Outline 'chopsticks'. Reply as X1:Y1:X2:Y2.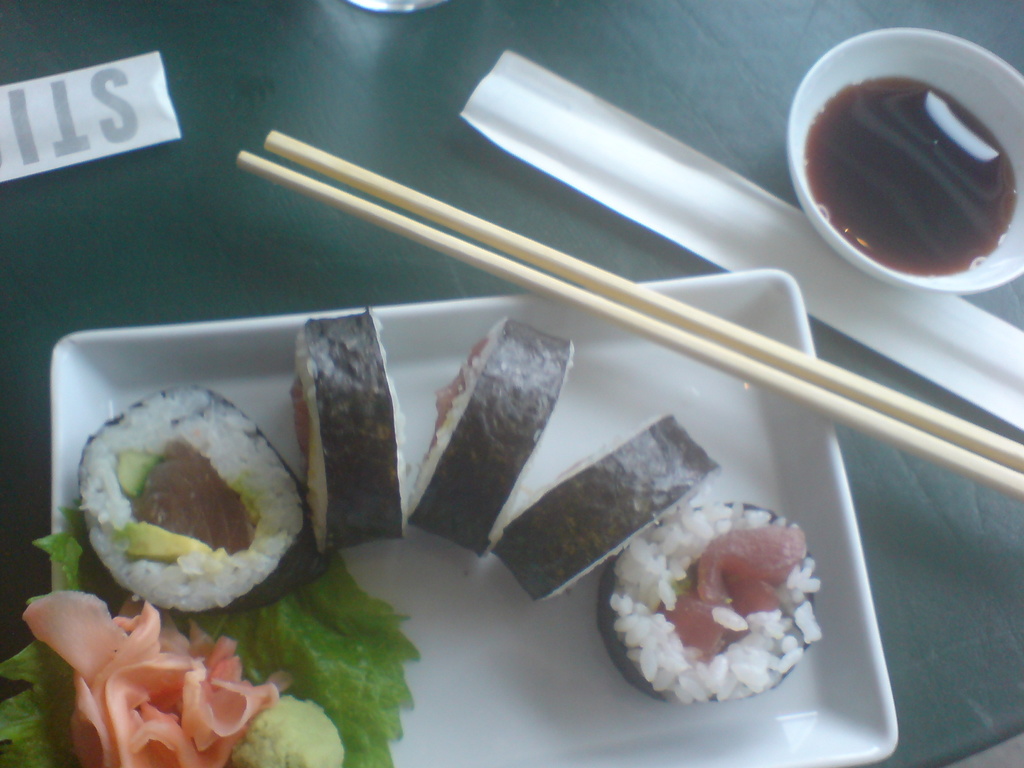
271:178:999:480.
